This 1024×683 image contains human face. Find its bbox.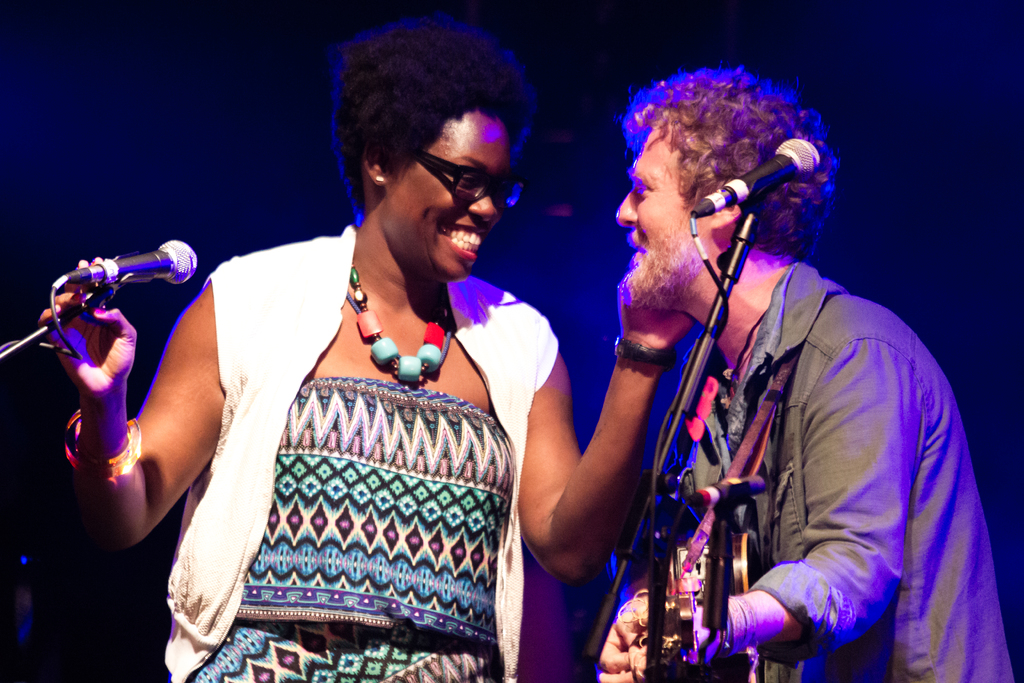
<box>616,127,714,302</box>.
